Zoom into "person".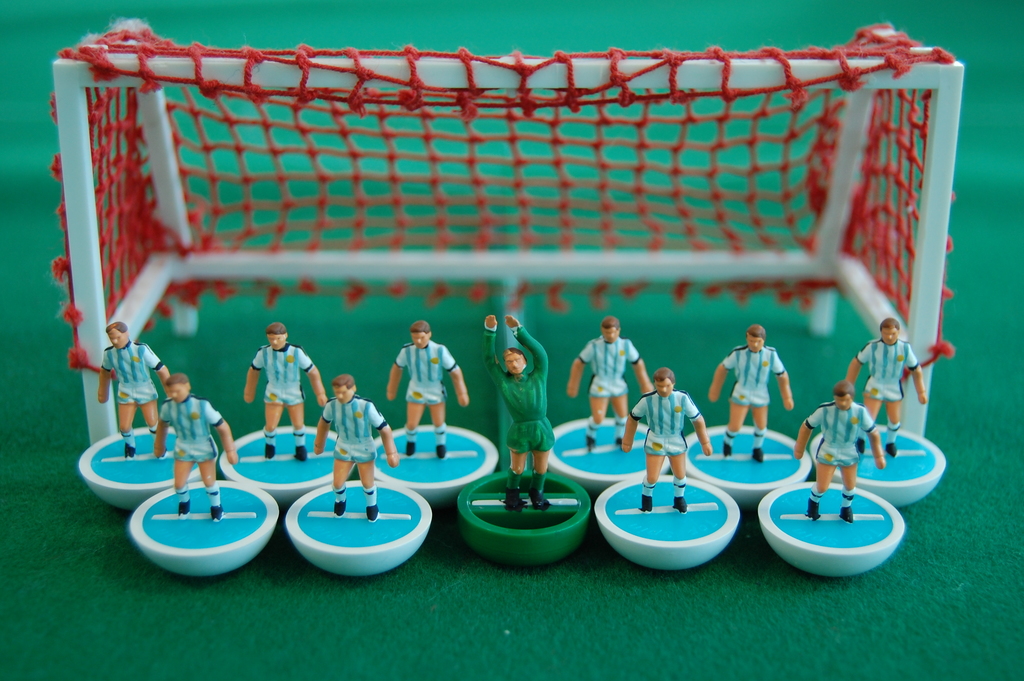
Zoom target: region(152, 370, 237, 519).
